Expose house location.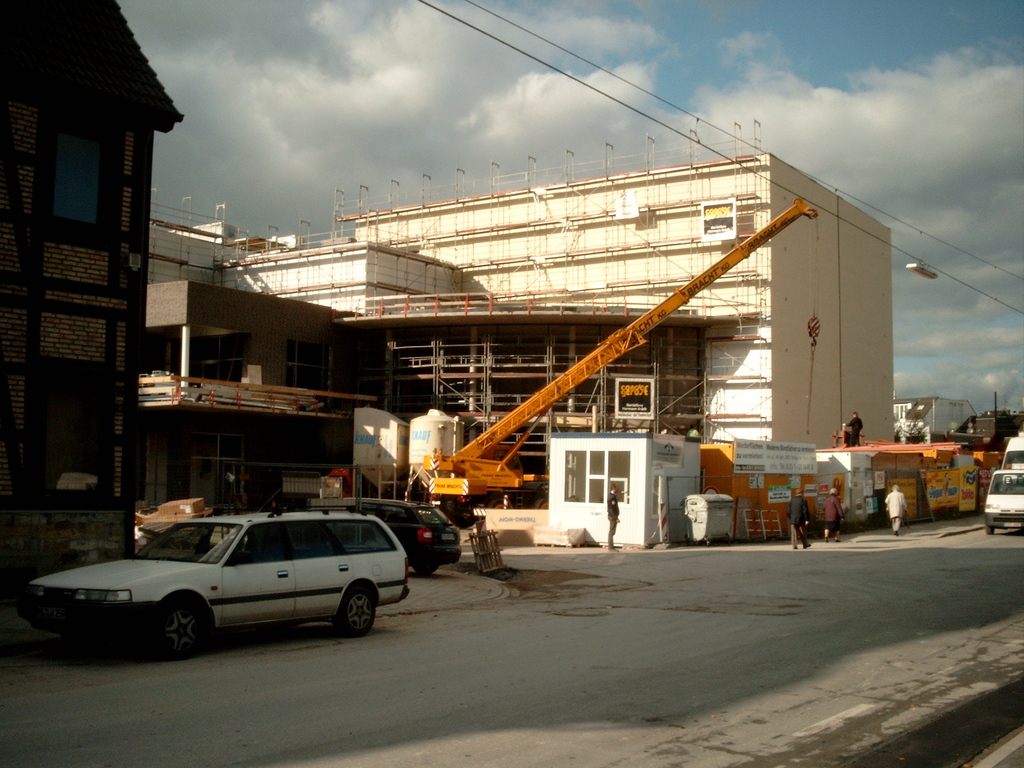
Exposed at bbox(134, 152, 896, 525).
